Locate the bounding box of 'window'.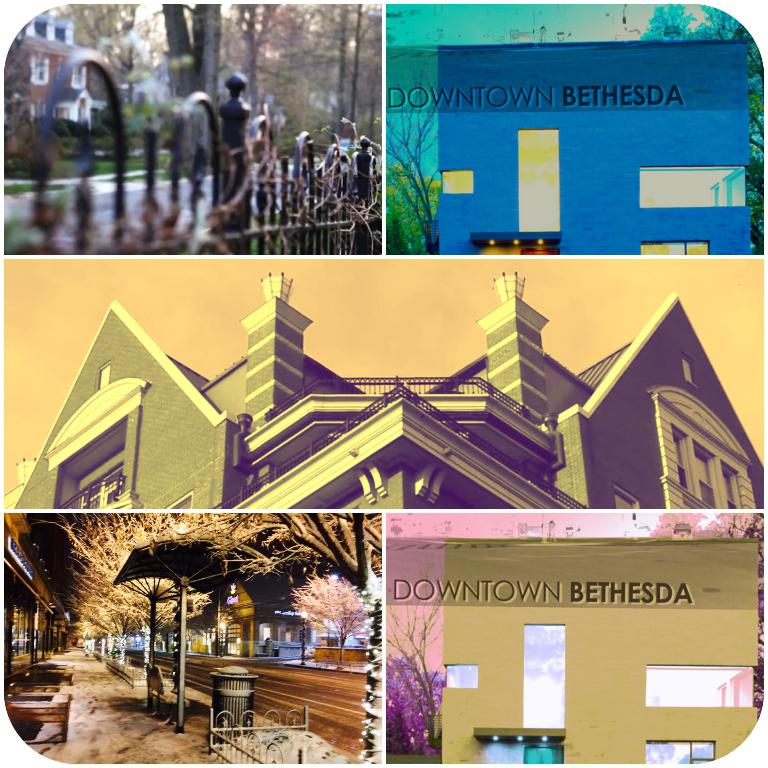
Bounding box: bbox(69, 66, 87, 86).
